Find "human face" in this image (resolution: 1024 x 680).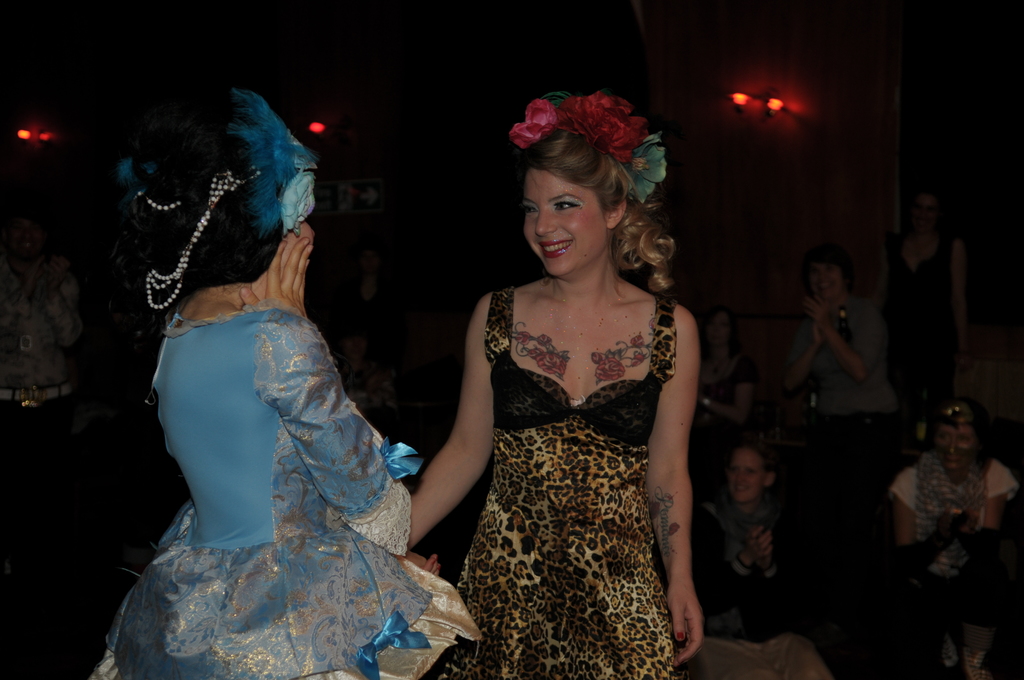
{"left": 810, "top": 261, "right": 842, "bottom": 299}.
